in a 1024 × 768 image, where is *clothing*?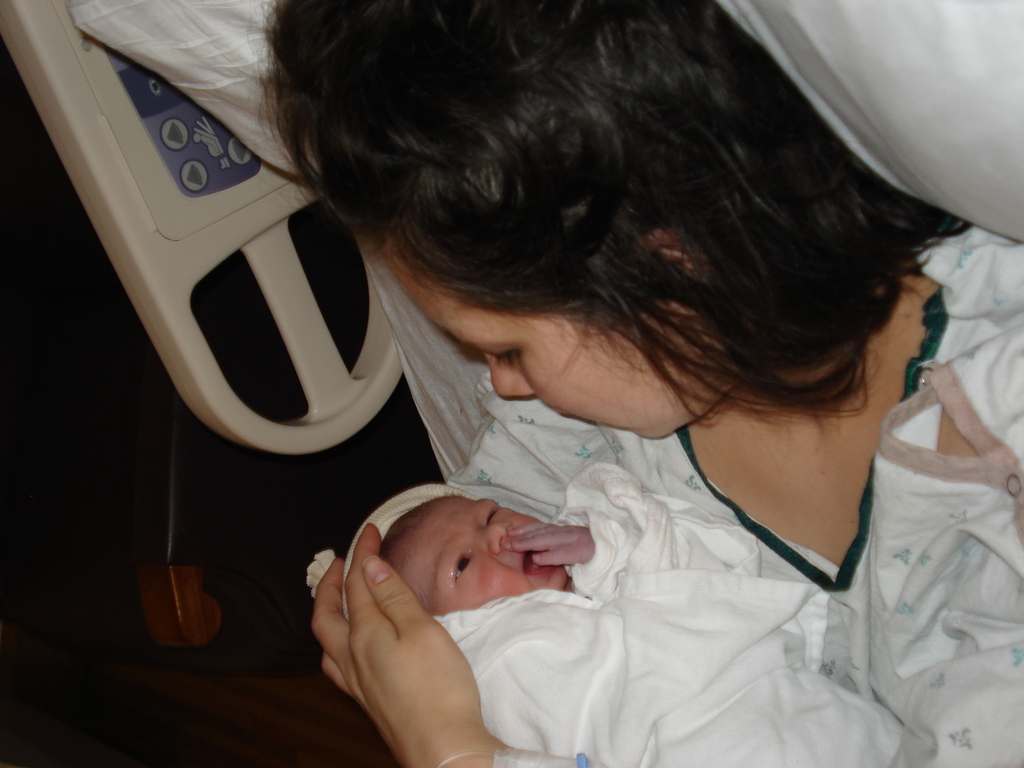
select_region(445, 225, 1023, 767).
